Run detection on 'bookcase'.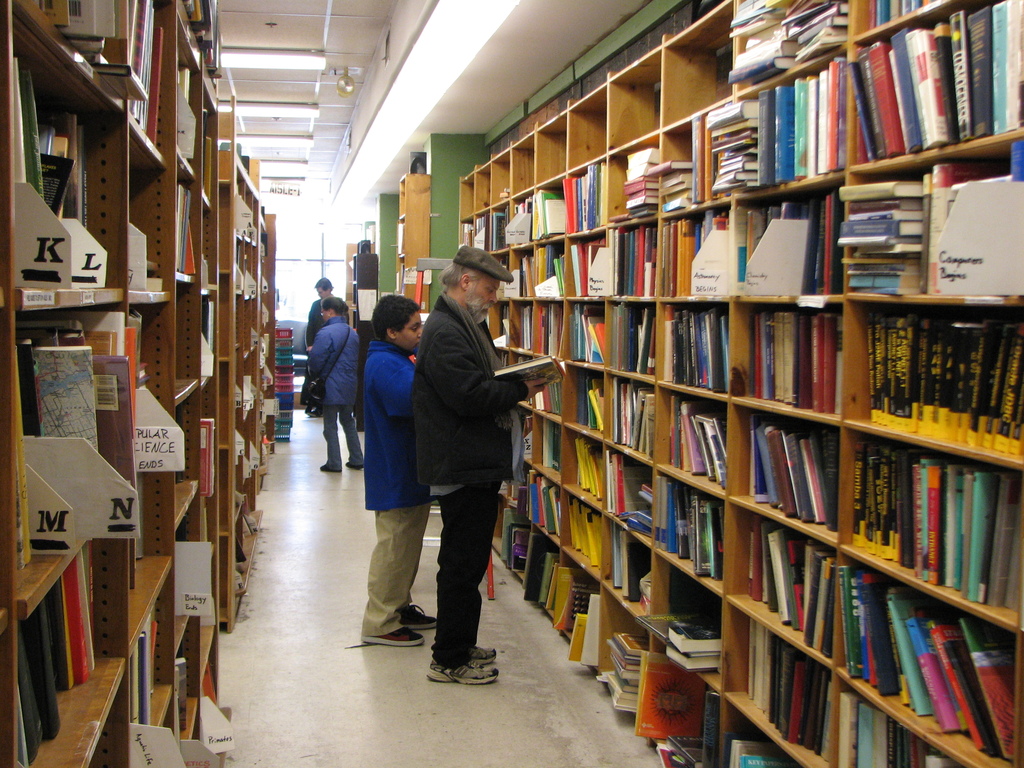
Result: x1=0, y1=0, x2=281, y2=767.
